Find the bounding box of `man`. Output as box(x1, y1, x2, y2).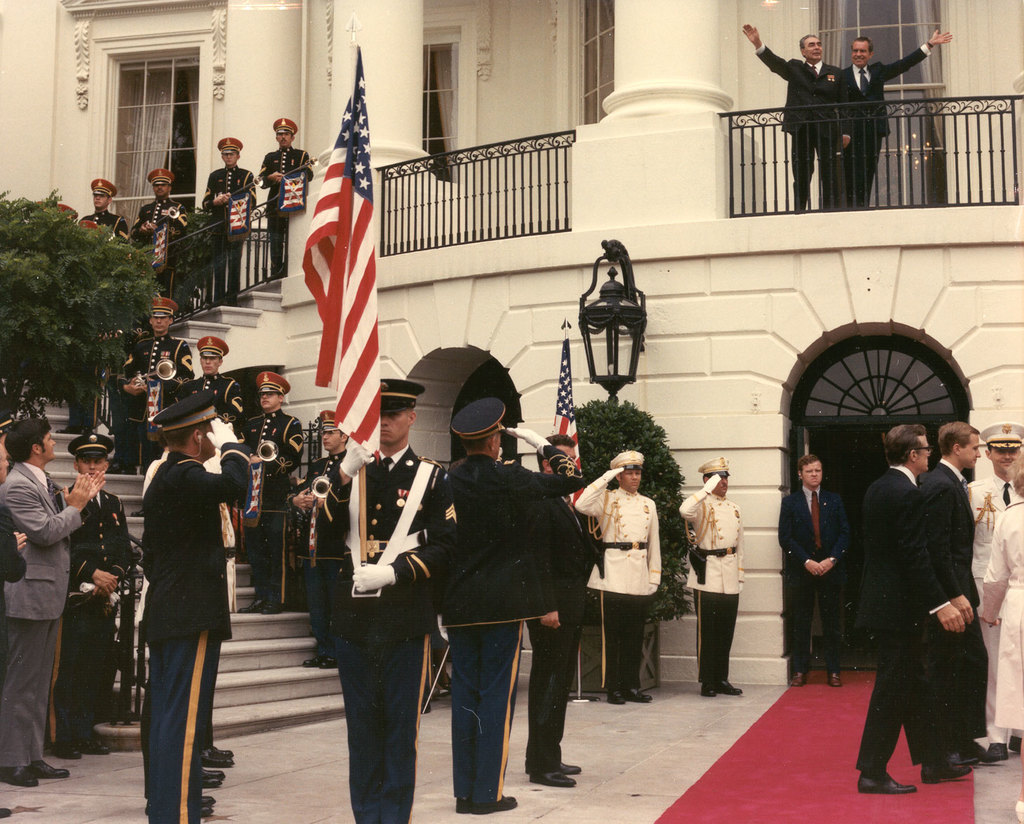
box(526, 435, 597, 786).
